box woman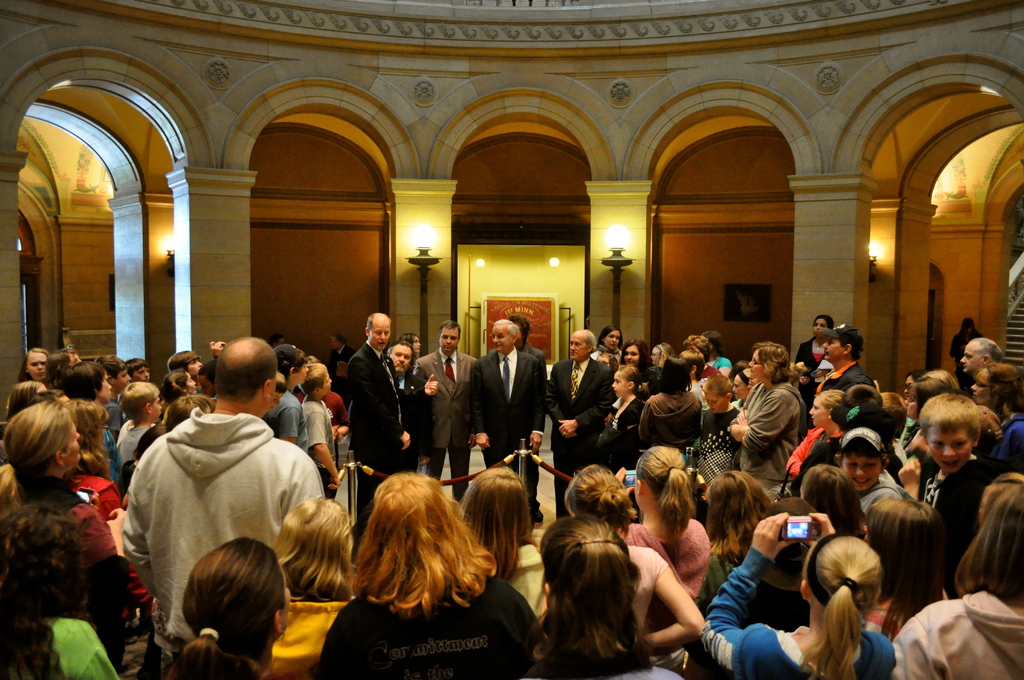
Rect(325, 467, 543, 676)
